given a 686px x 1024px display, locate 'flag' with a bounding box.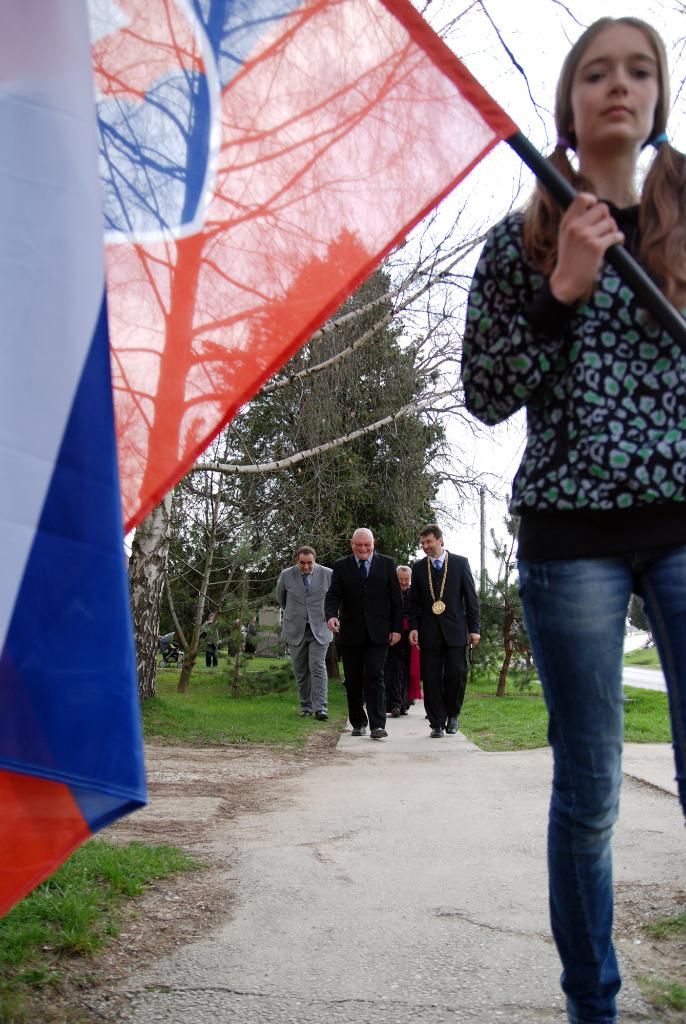
Located: region(0, 0, 149, 922).
